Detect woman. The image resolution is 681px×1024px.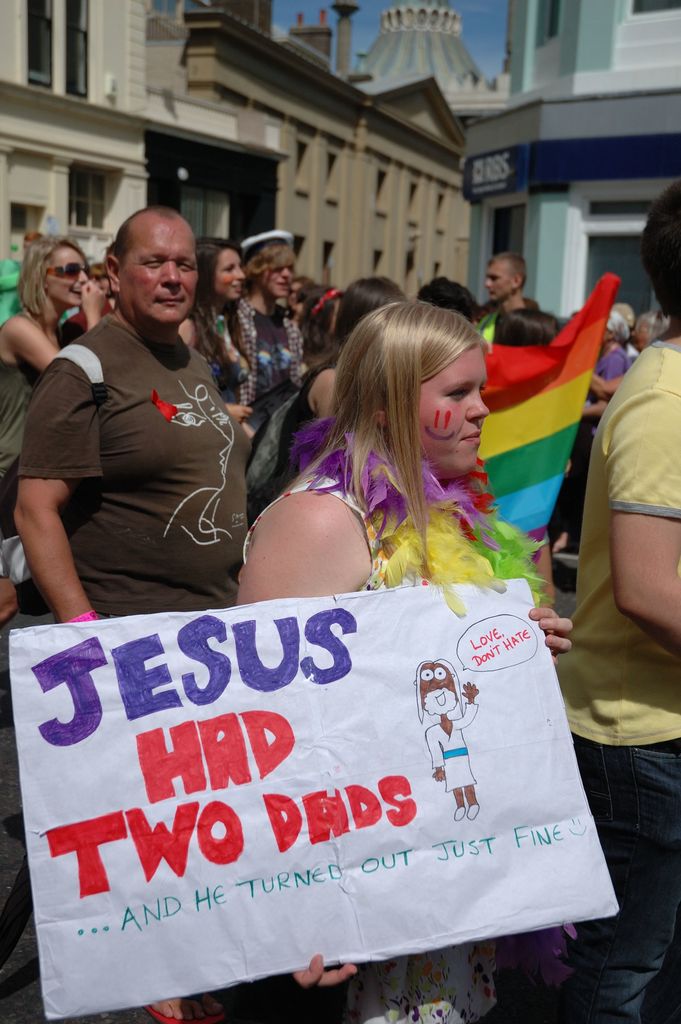
BBox(177, 234, 267, 521).
